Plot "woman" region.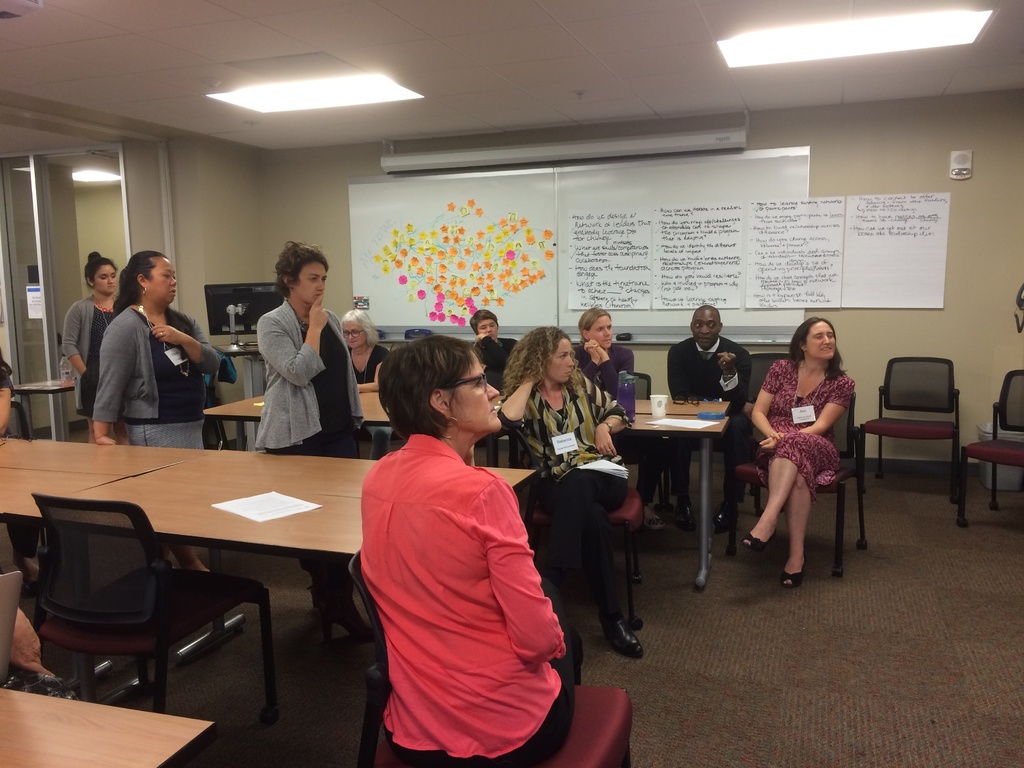
Plotted at <bbox>499, 321, 650, 662</bbox>.
